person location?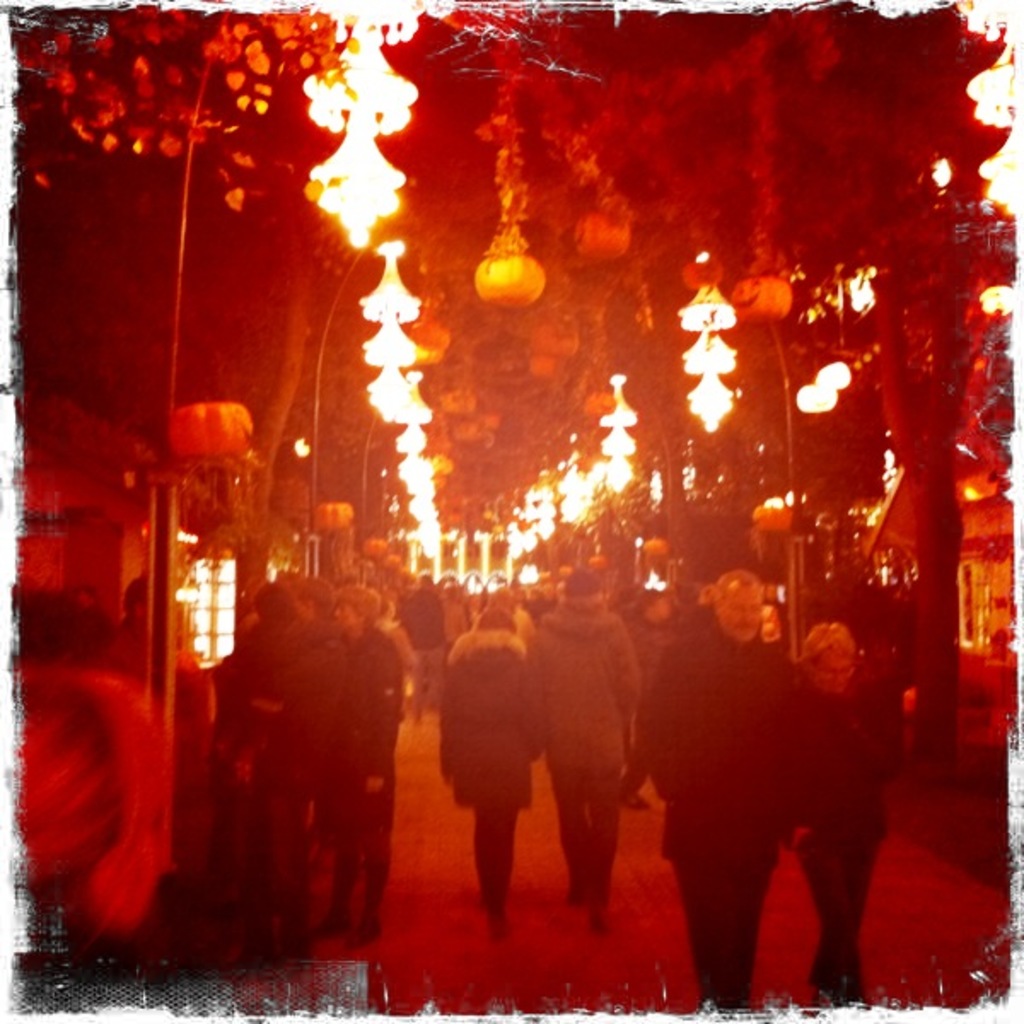
bbox=[785, 626, 893, 1004]
